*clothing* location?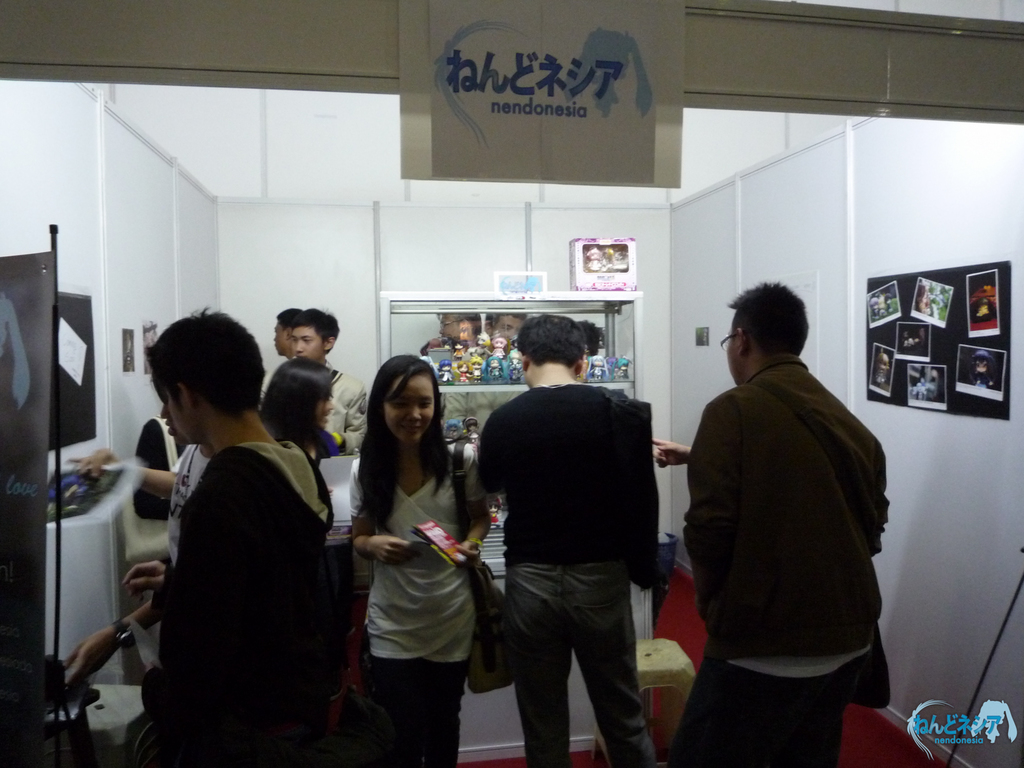
x1=139 y1=404 x2=188 y2=572
